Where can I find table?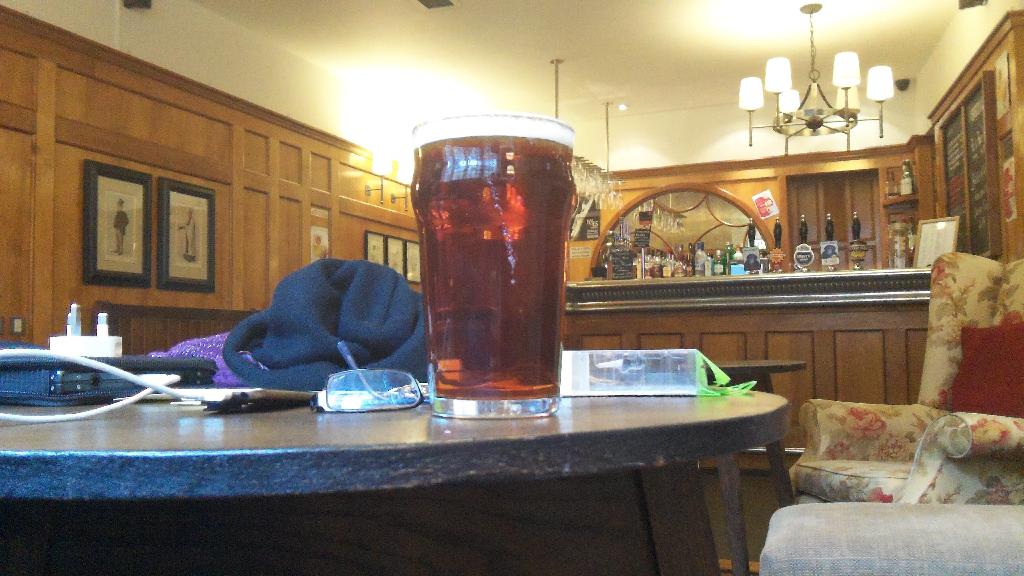
You can find it at [704,357,808,575].
